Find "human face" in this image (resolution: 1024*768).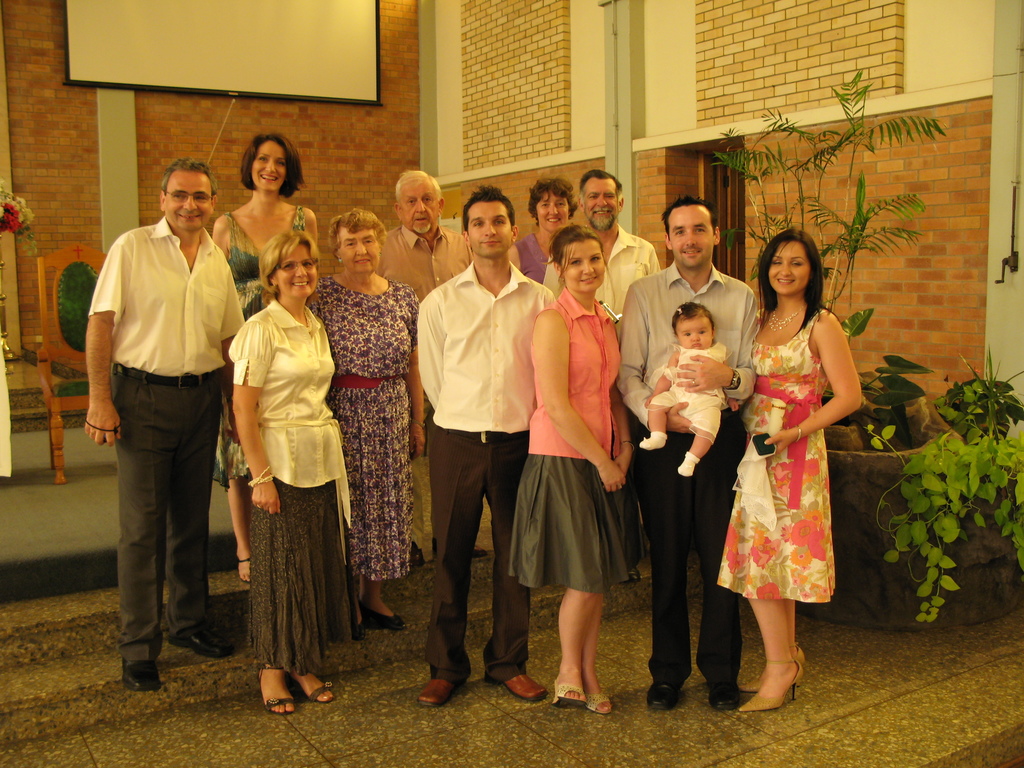
{"x1": 674, "y1": 317, "x2": 711, "y2": 346}.
